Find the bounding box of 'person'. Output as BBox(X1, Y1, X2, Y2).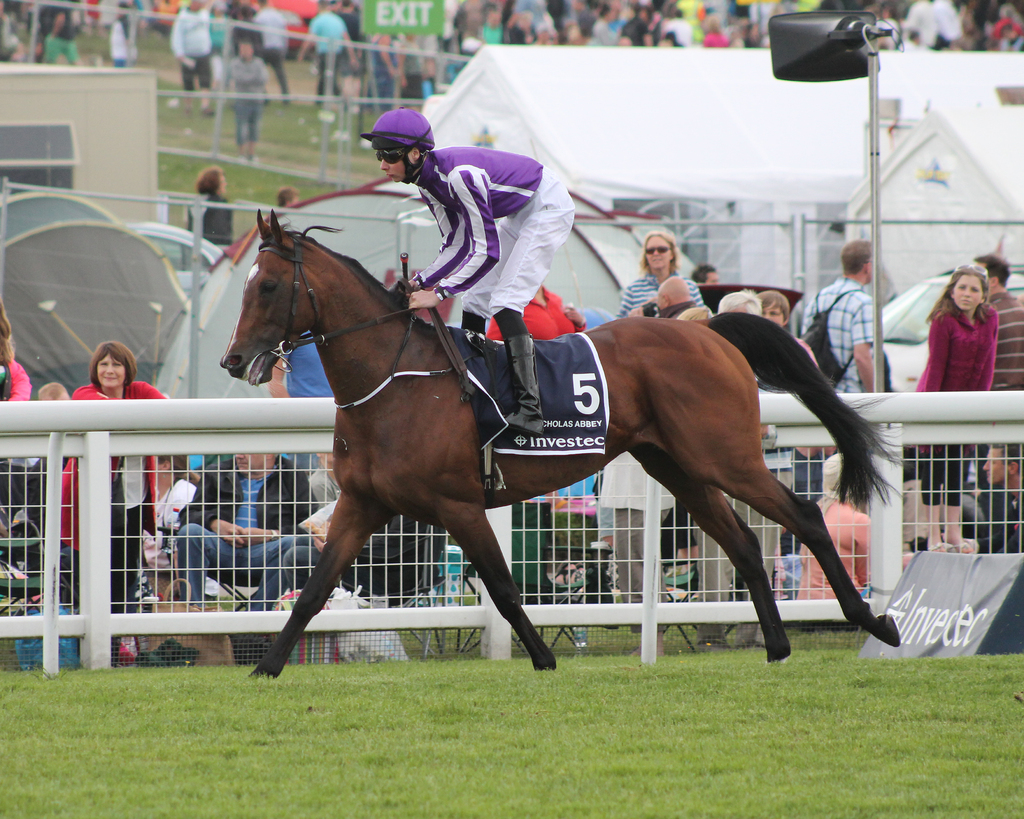
BBox(369, 112, 579, 438).
